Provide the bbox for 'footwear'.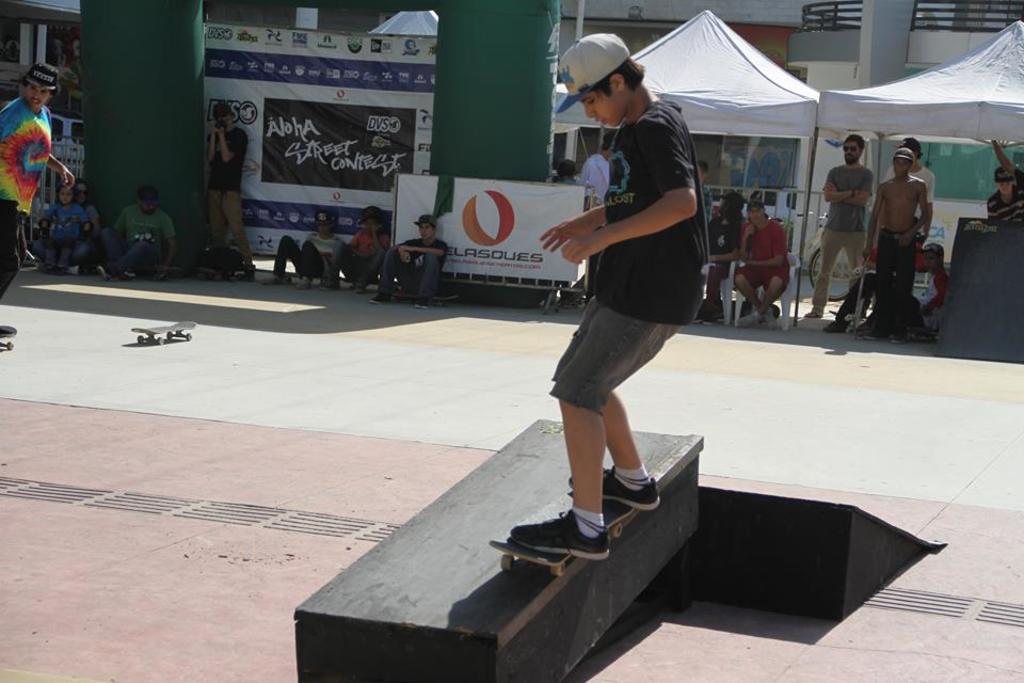
BBox(59, 266, 63, 274).
